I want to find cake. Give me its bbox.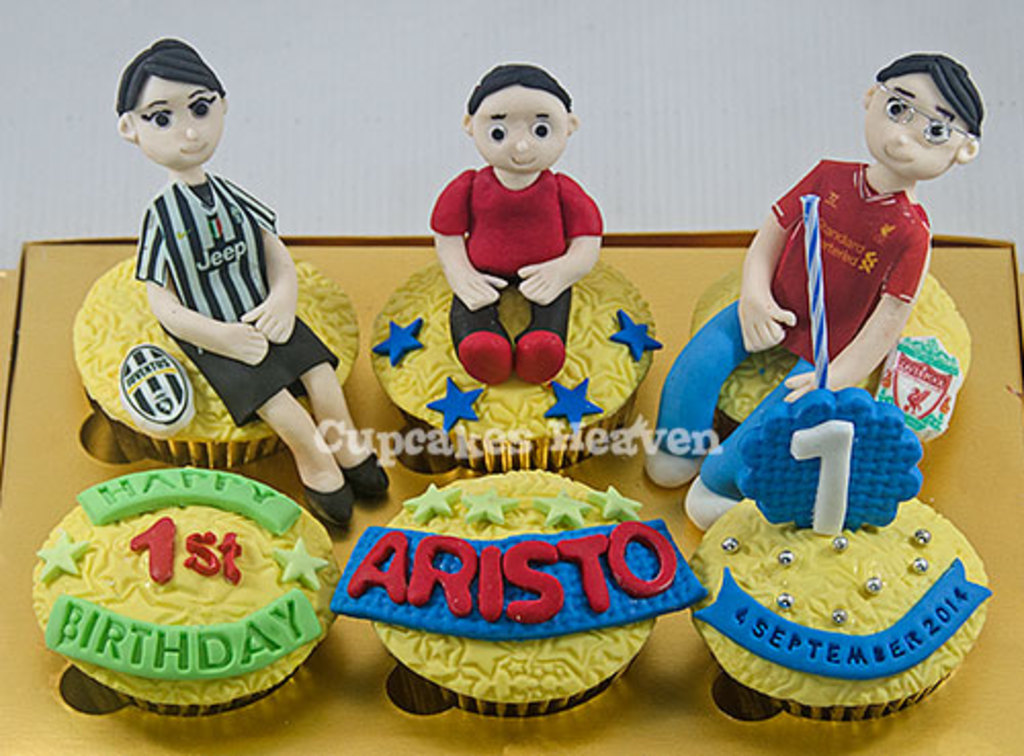
rect(637, 55, 975, 533).
